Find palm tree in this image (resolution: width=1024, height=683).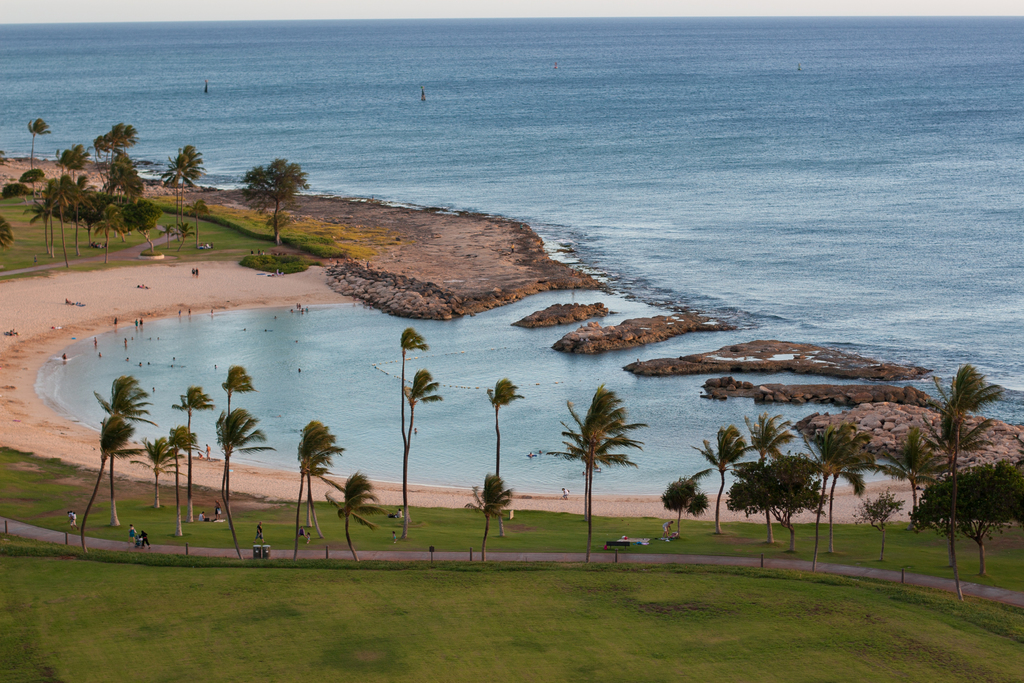
Rect(732, 418, 775, 522).
